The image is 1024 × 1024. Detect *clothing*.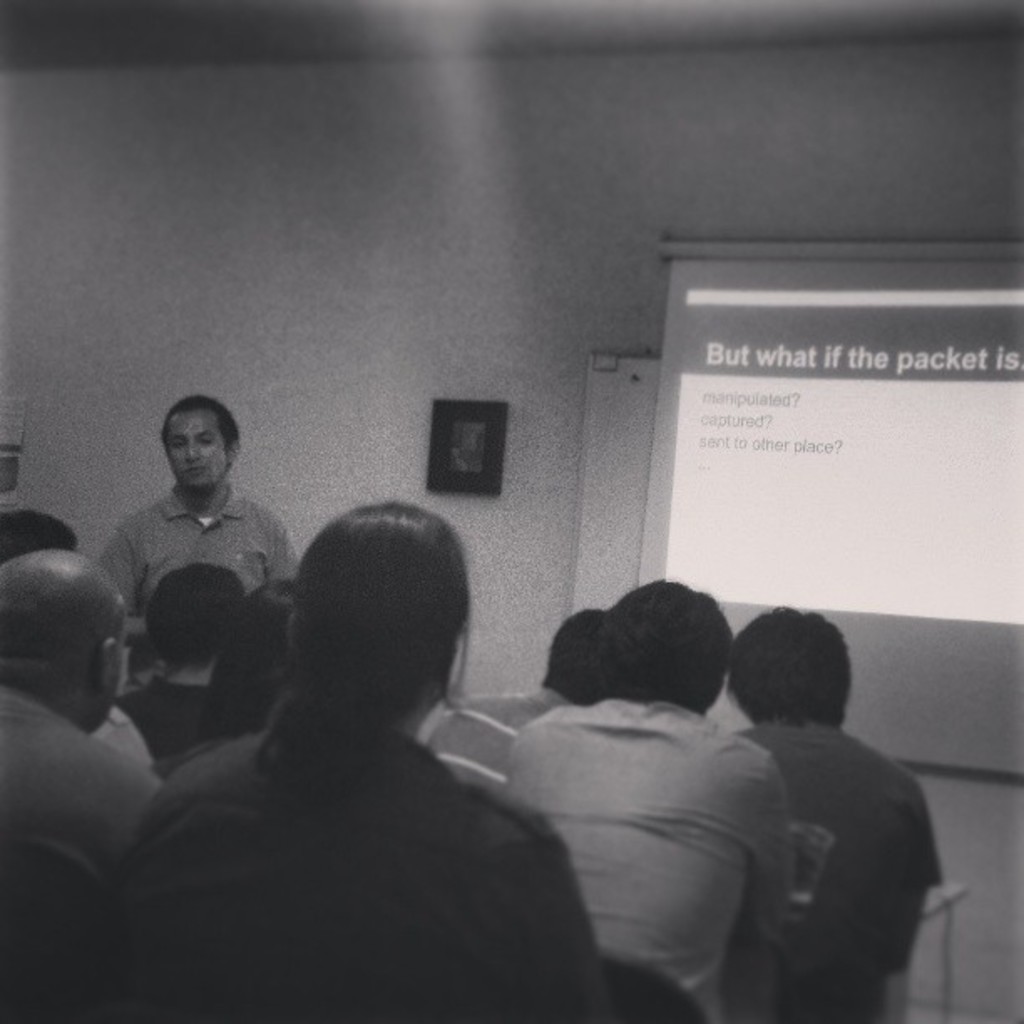
Detection: select_region(494, 694, 783, 1007).
